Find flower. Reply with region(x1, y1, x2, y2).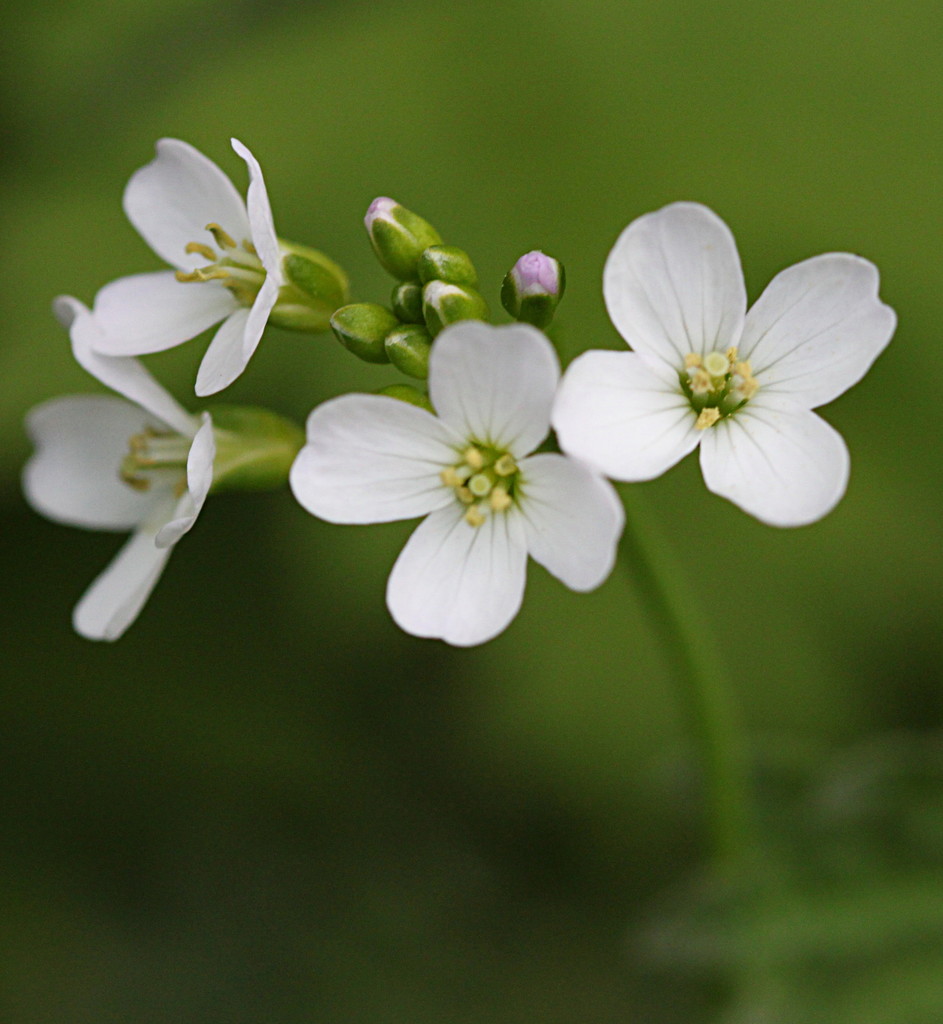
region(290, 321, 620, 650).
